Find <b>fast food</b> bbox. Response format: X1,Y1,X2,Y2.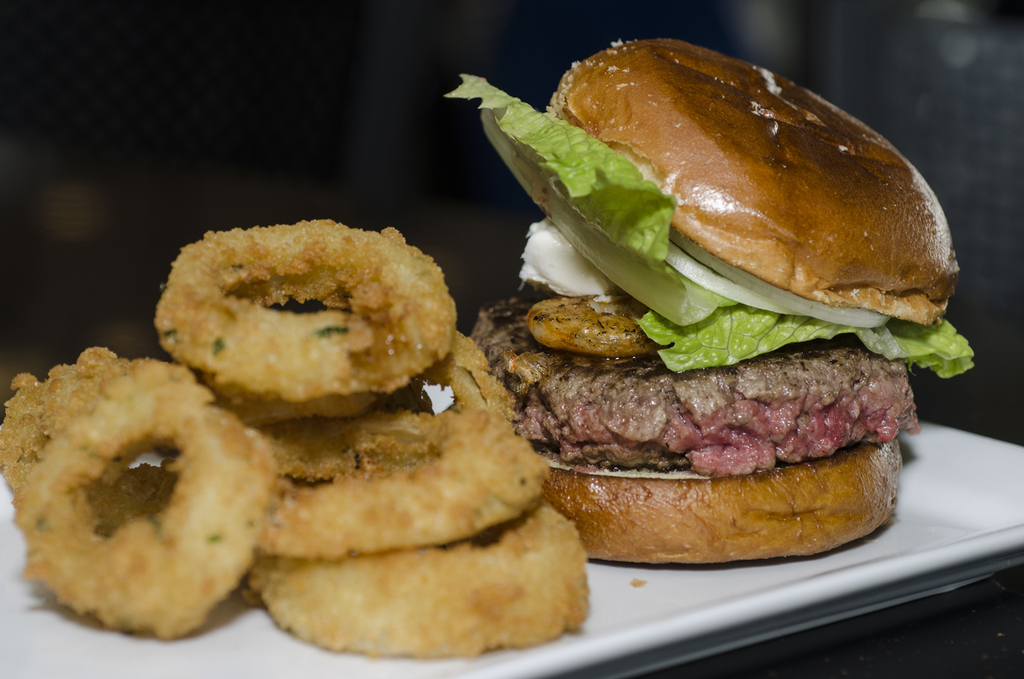
267,480,605,651.
